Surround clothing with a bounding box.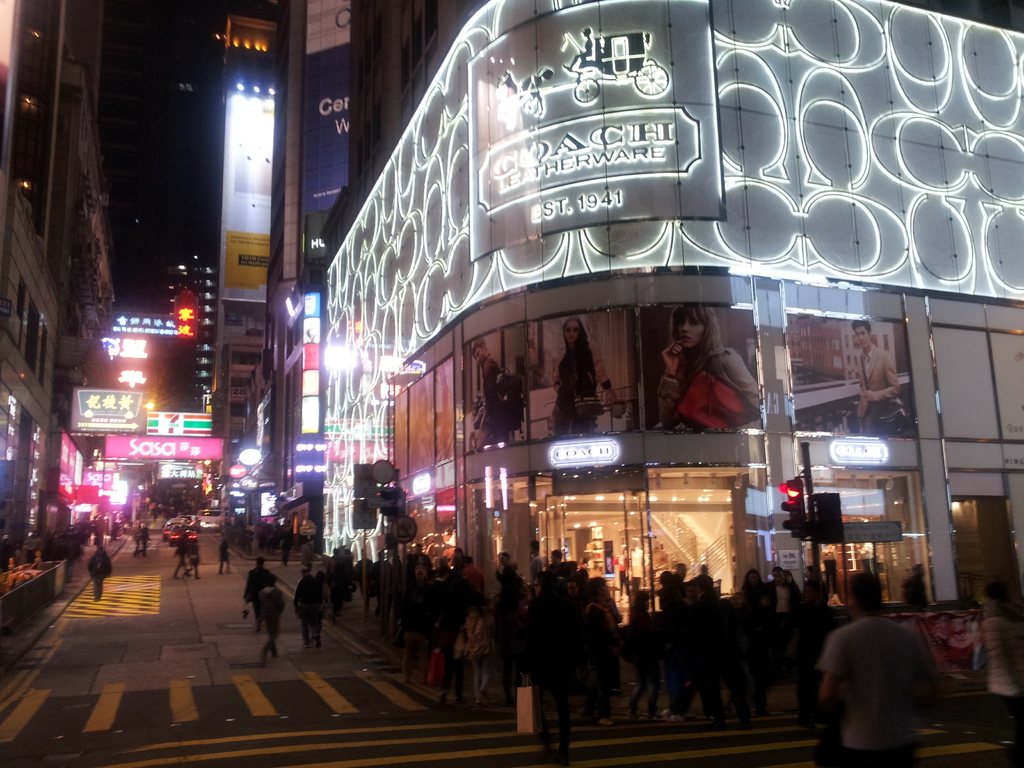
<box>258,584,285,656</box>.
